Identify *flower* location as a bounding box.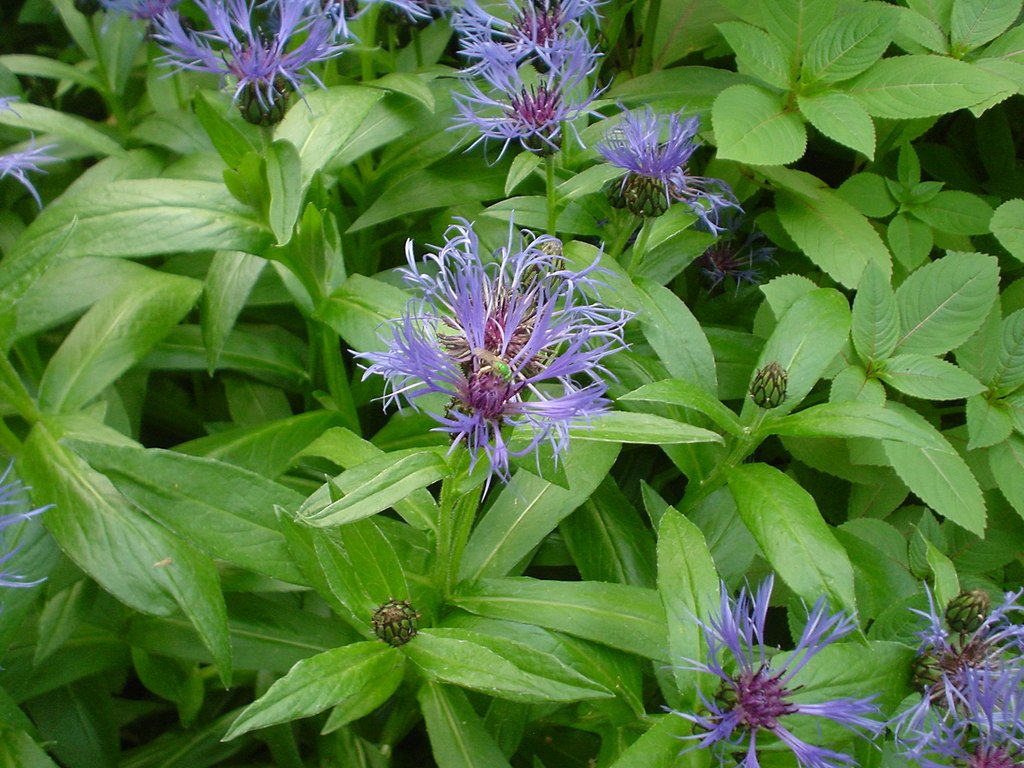
0:85:58:213.
